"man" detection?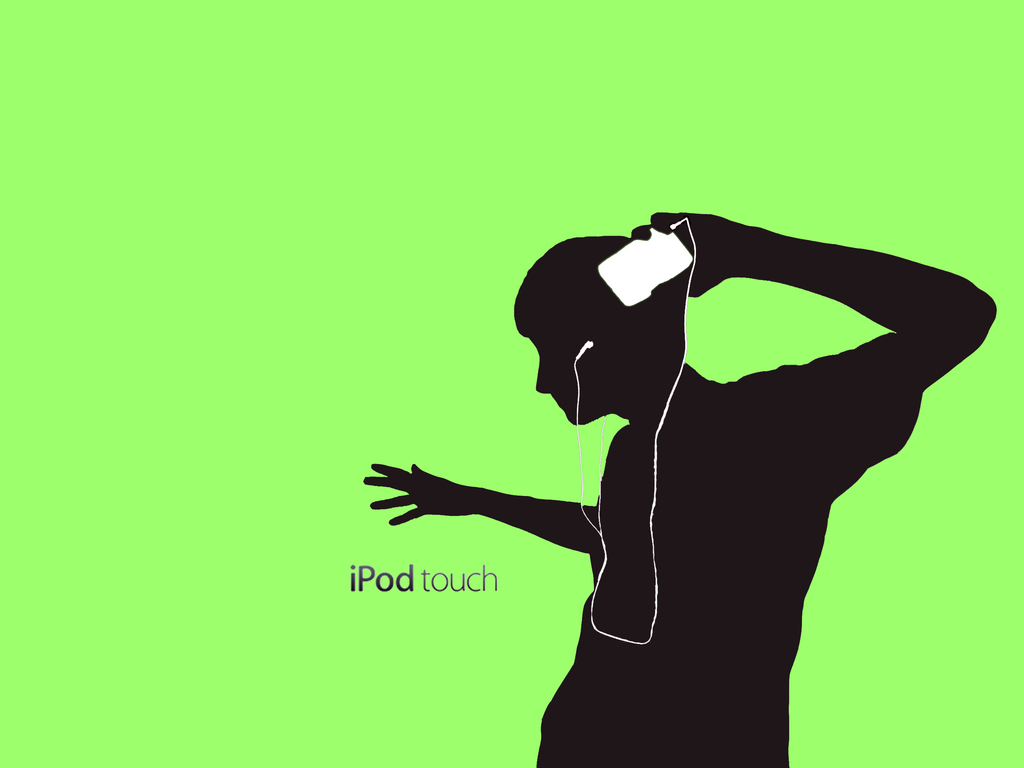
box(438, 191, 1020, 698)
